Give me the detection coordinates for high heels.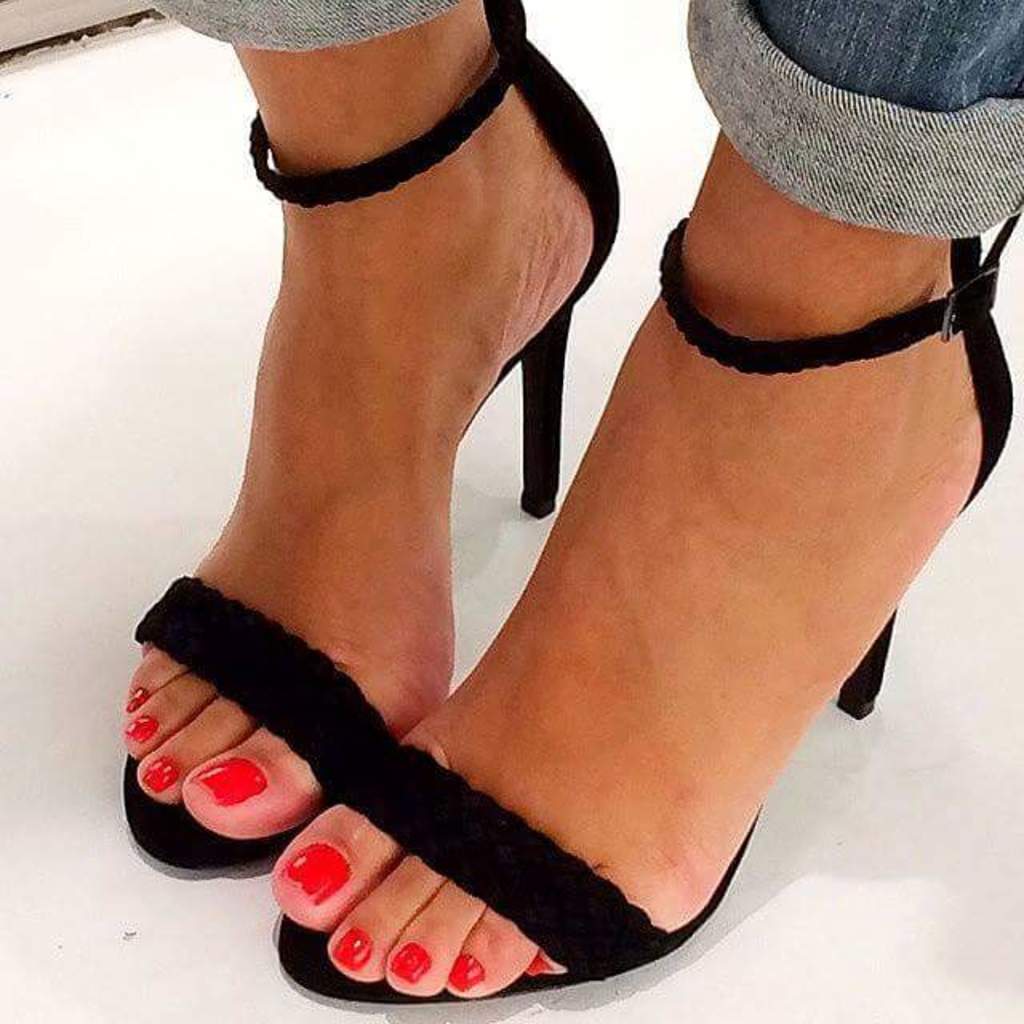
box(120, 0, 624, 875).
